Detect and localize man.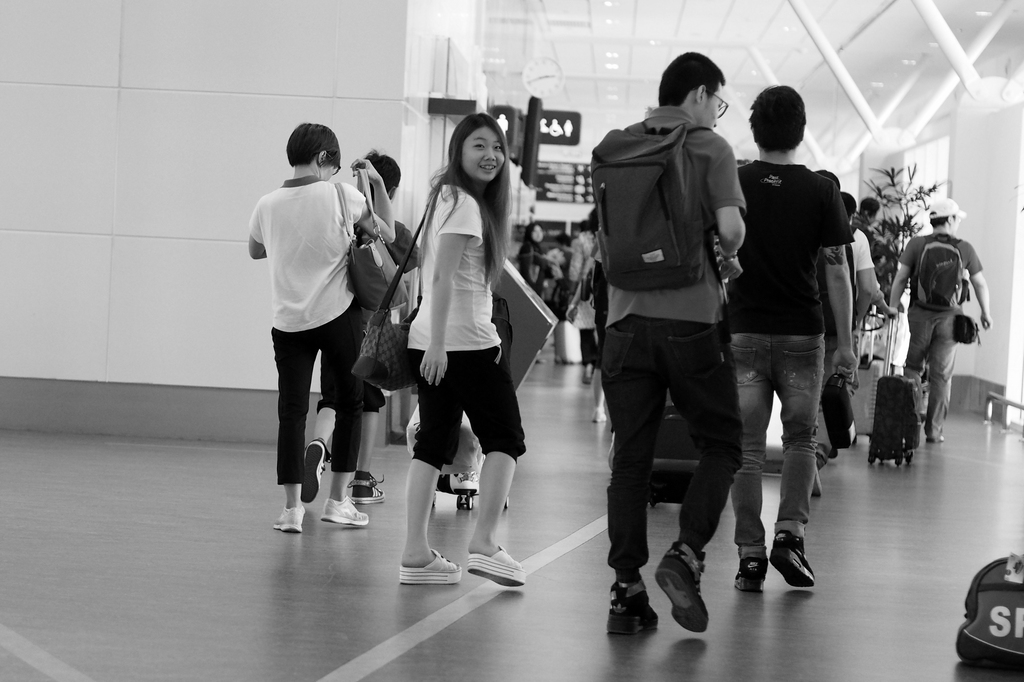
Localized at 595, 49, 754, 635.
